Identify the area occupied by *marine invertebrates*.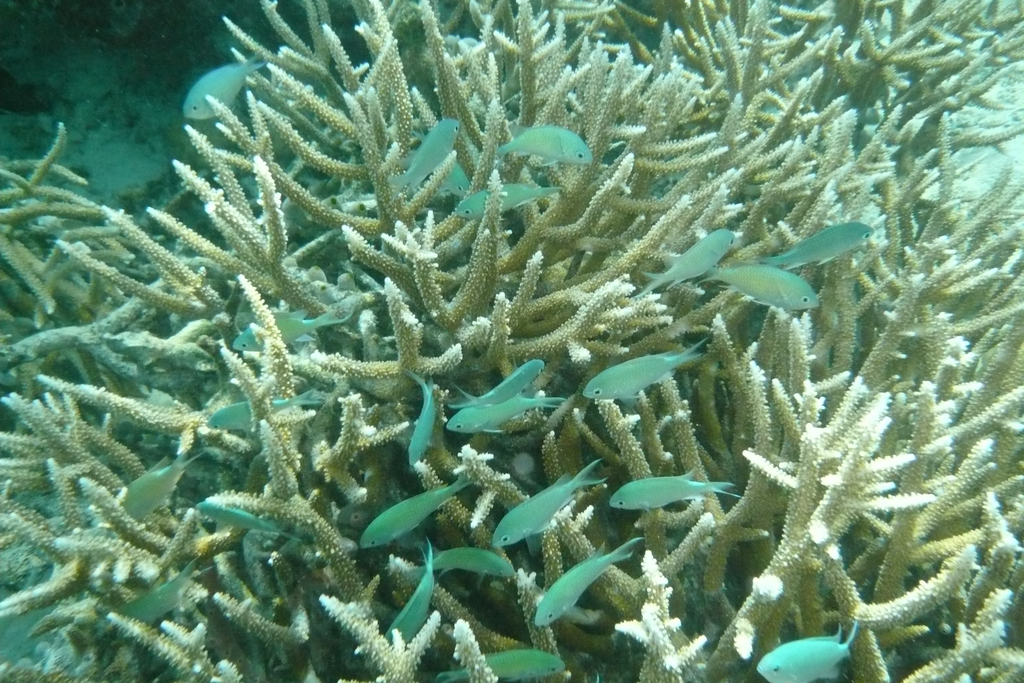
Area: locate(580, 342, 709, 403).
